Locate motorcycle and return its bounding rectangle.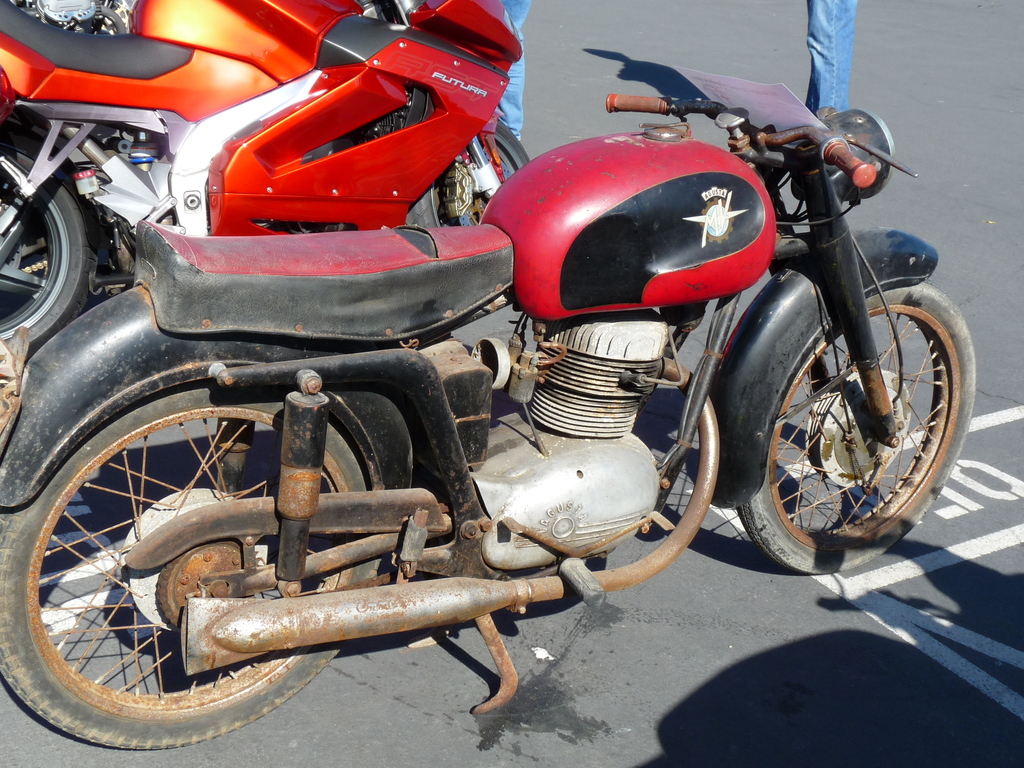
bbox(65, 29, 968, 762).
